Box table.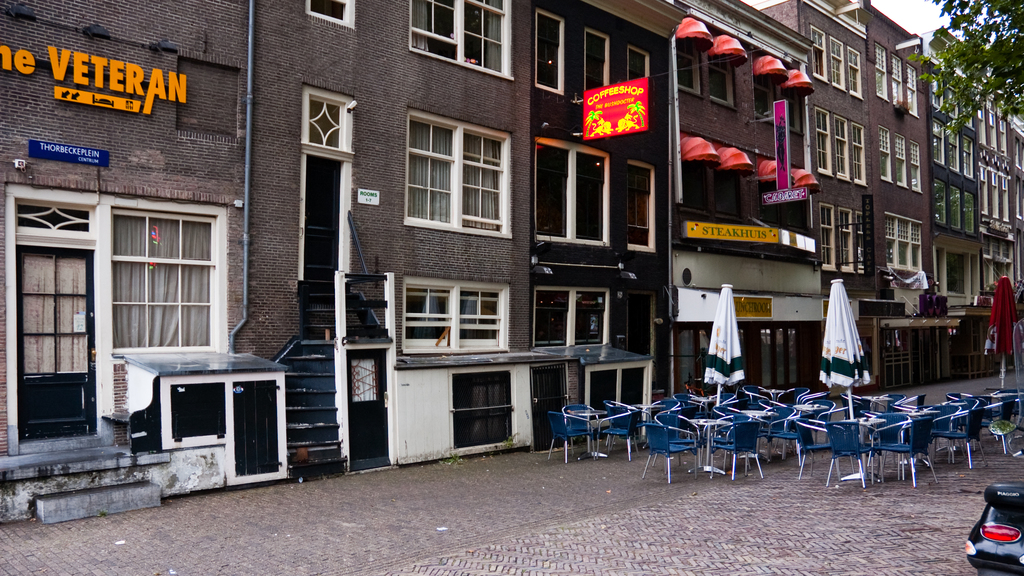
box(740, 412, 780, 461).
